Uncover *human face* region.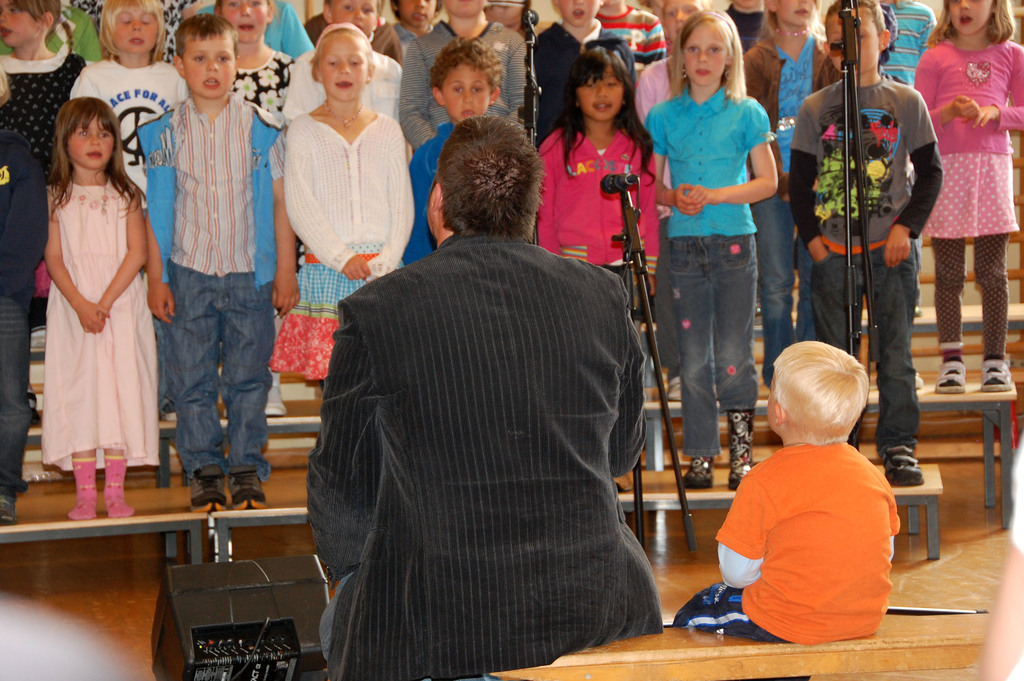
Uncovered: region(661, 1, 692, 41).
